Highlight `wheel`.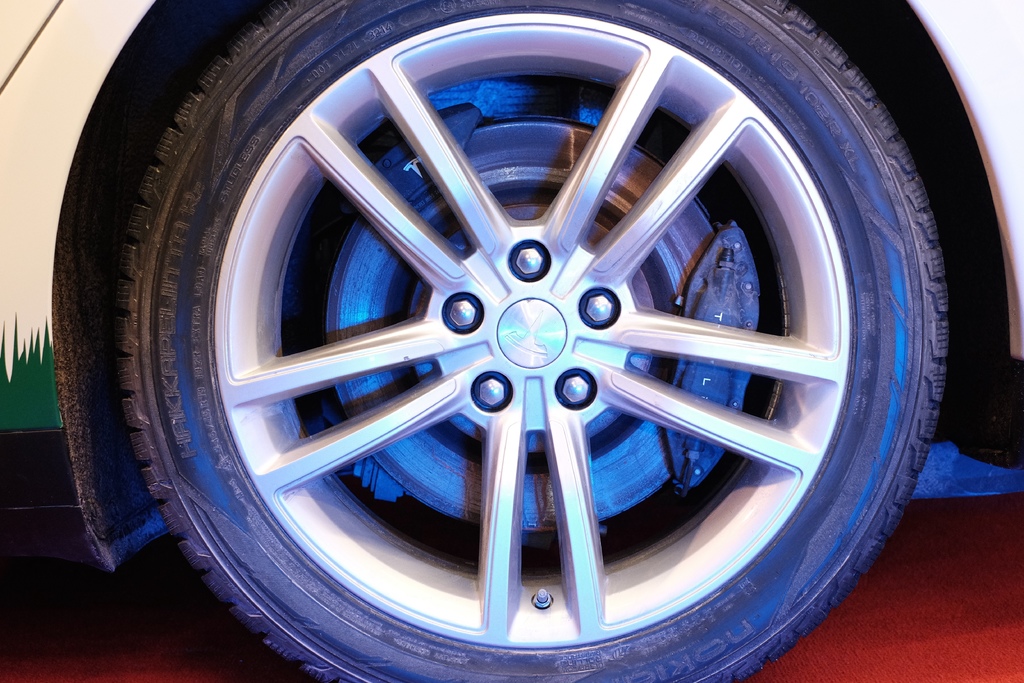
Highlighted region: <bbox>115, 0, 956, 682</bbox>.
